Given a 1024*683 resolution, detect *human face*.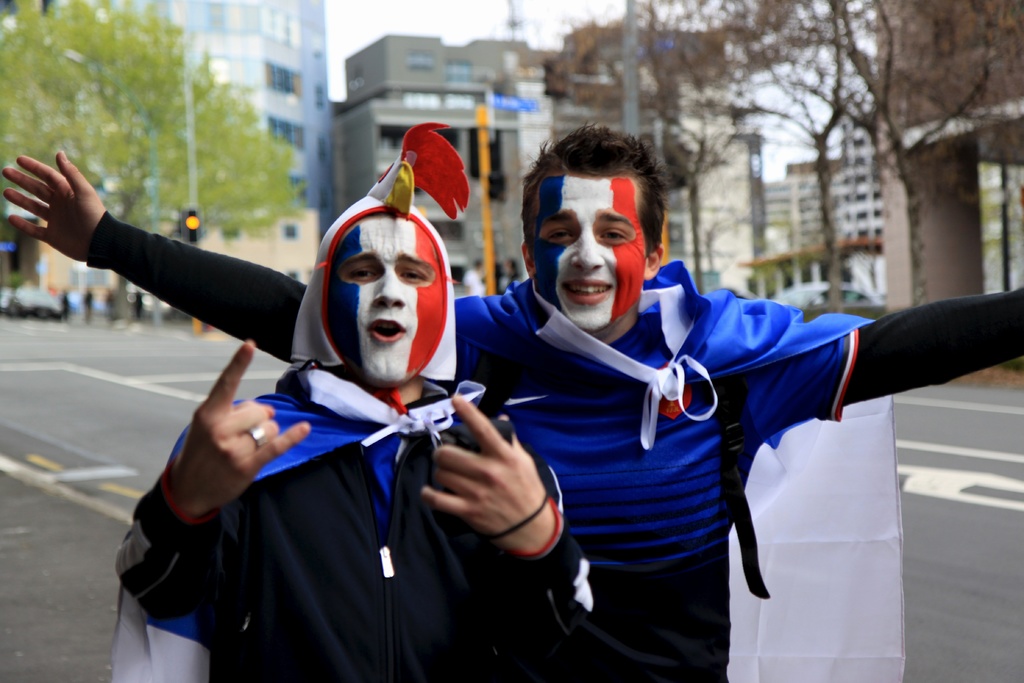
(x1=529, y1=174, x2=643, y2=331).
